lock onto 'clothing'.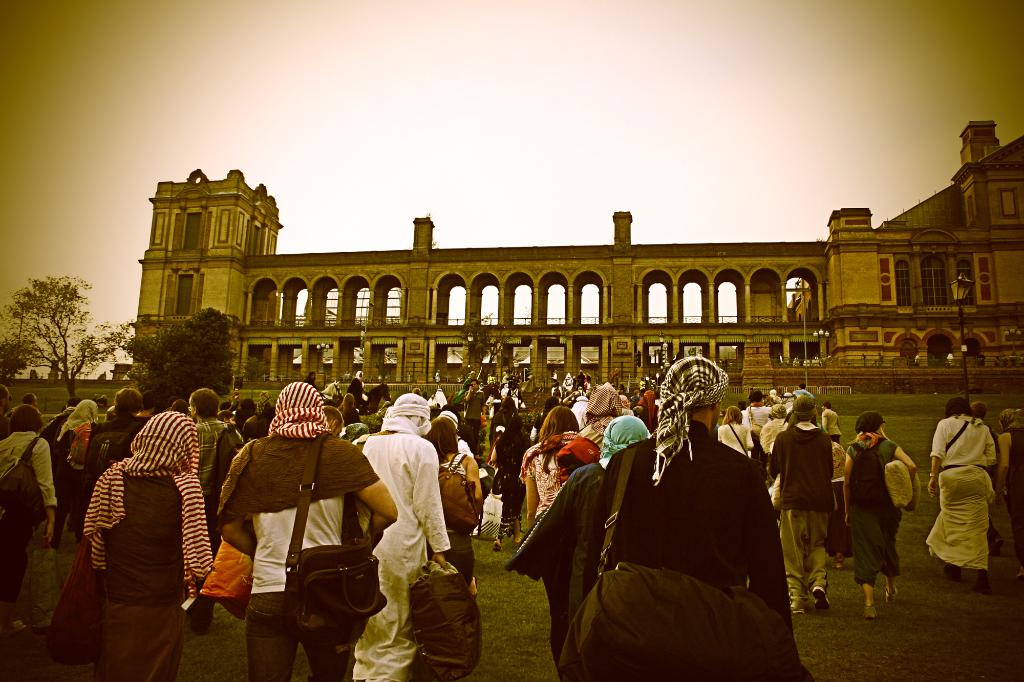
Locked: 507/457/620/674.
